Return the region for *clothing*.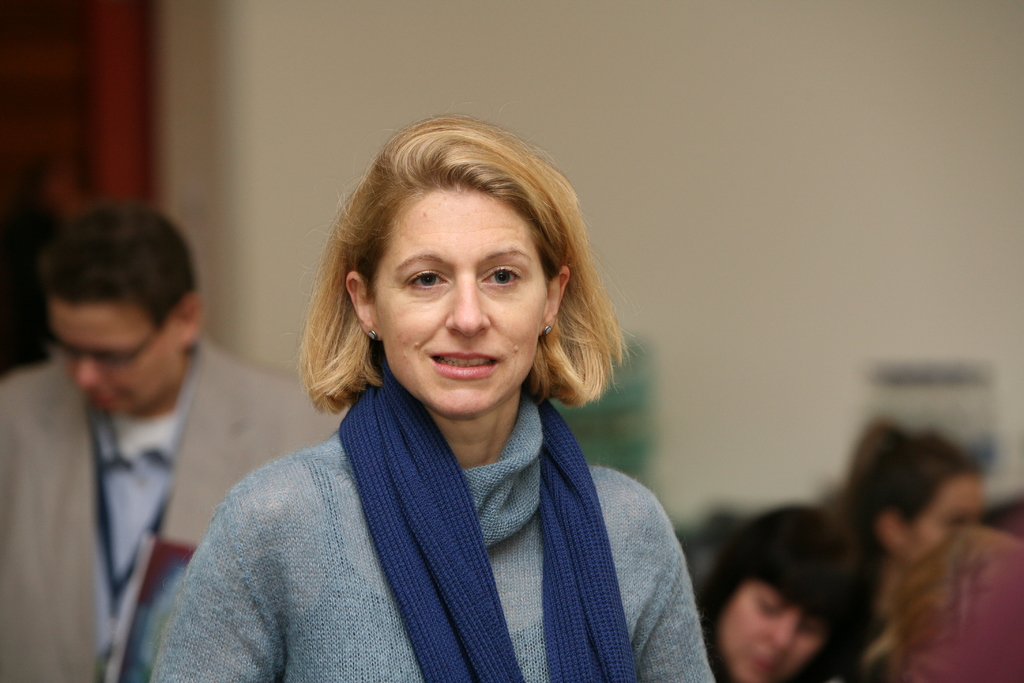
4 363 342 677.
